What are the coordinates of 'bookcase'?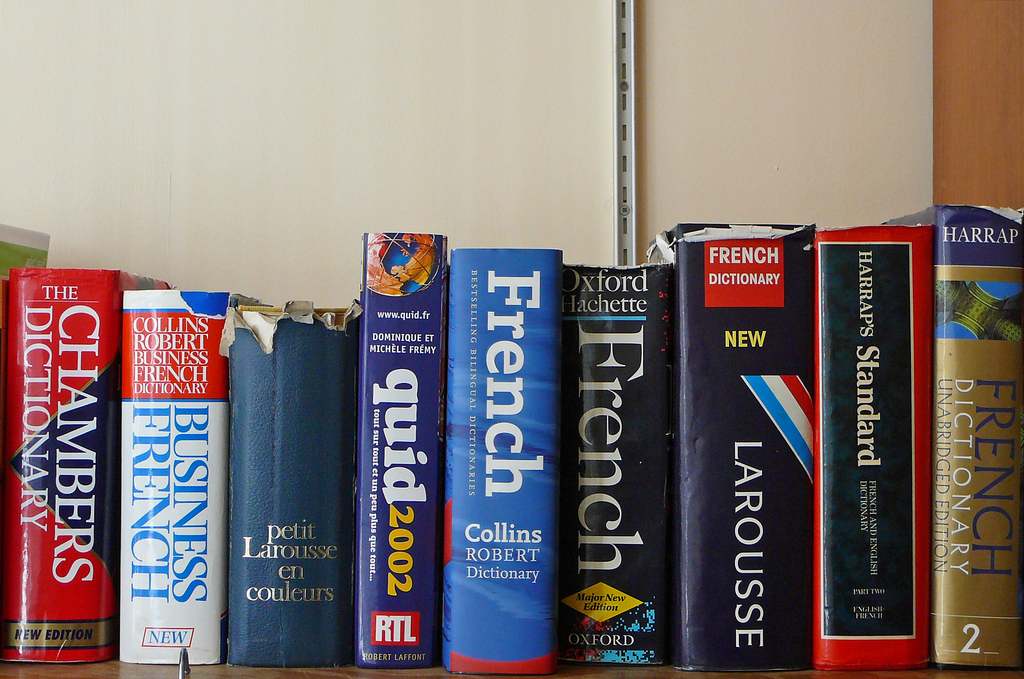
<box>0,207,1023,678</box>.
